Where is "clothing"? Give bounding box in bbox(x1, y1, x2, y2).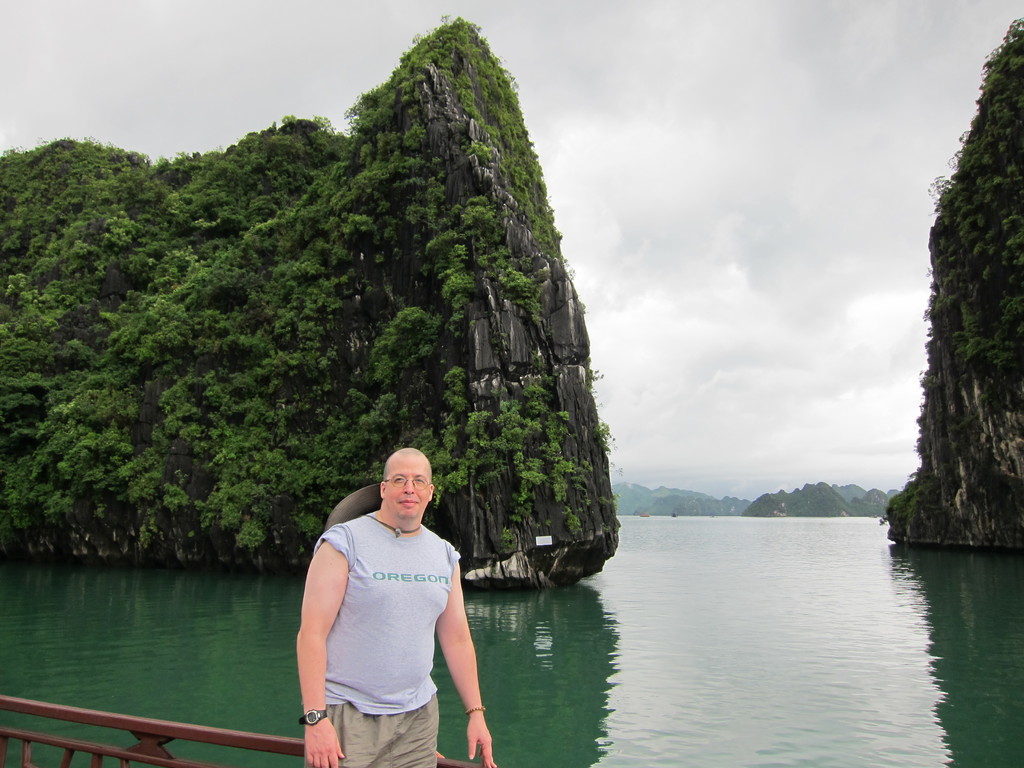
bbox(291, 516, 454, 741).
